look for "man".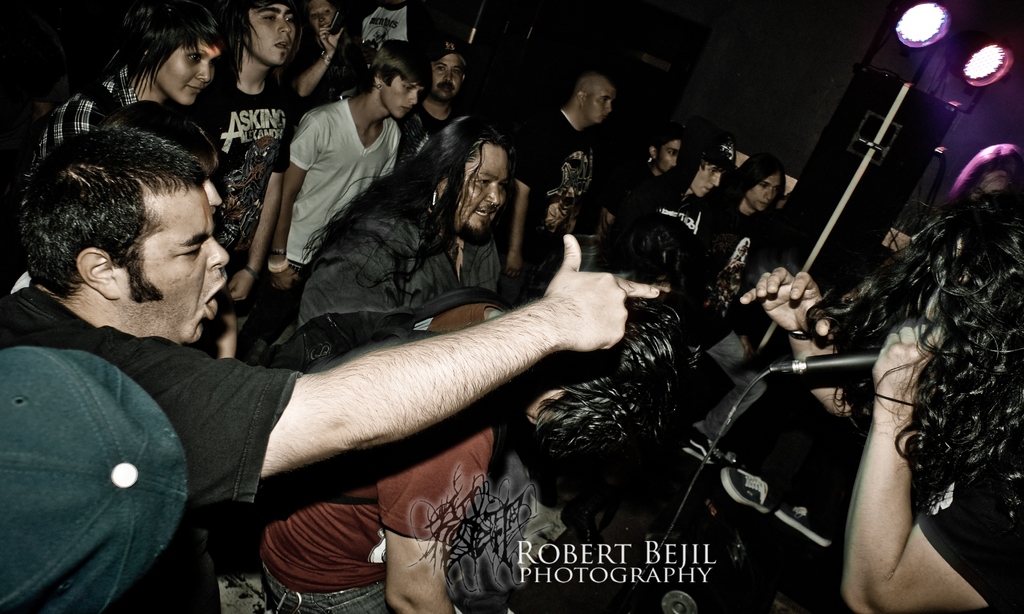
Found: x1=512 y1=68 x2=617 y2=311.
